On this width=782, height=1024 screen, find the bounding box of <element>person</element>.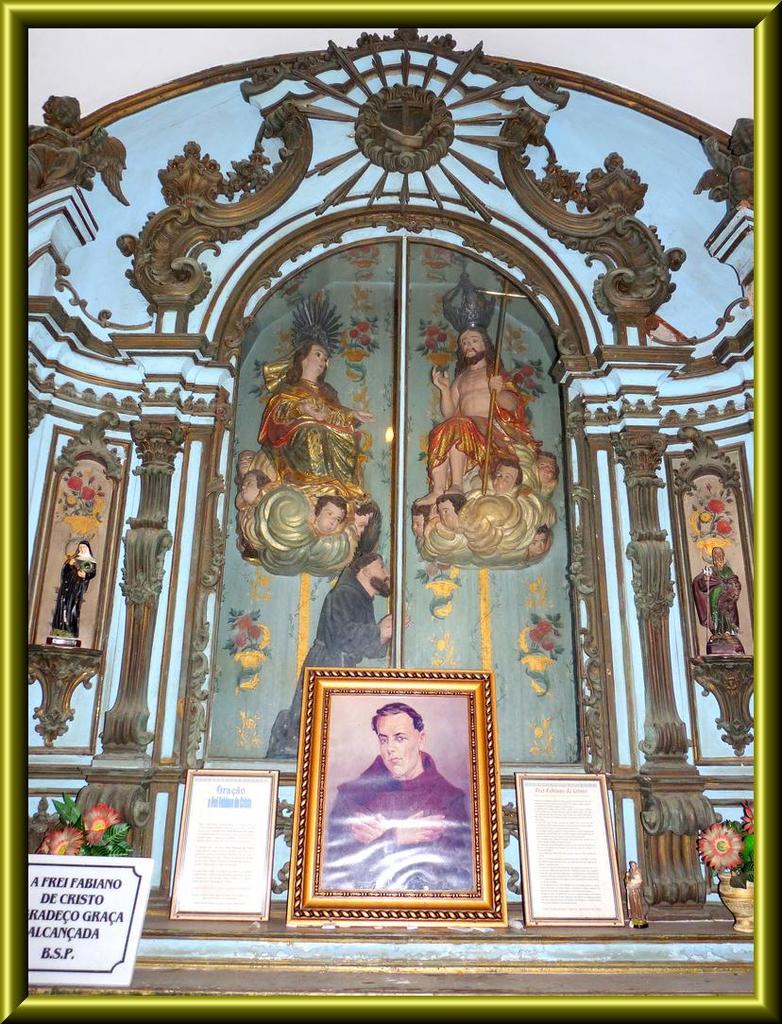
Bounding box: locate(258, 309, 366, 592).
